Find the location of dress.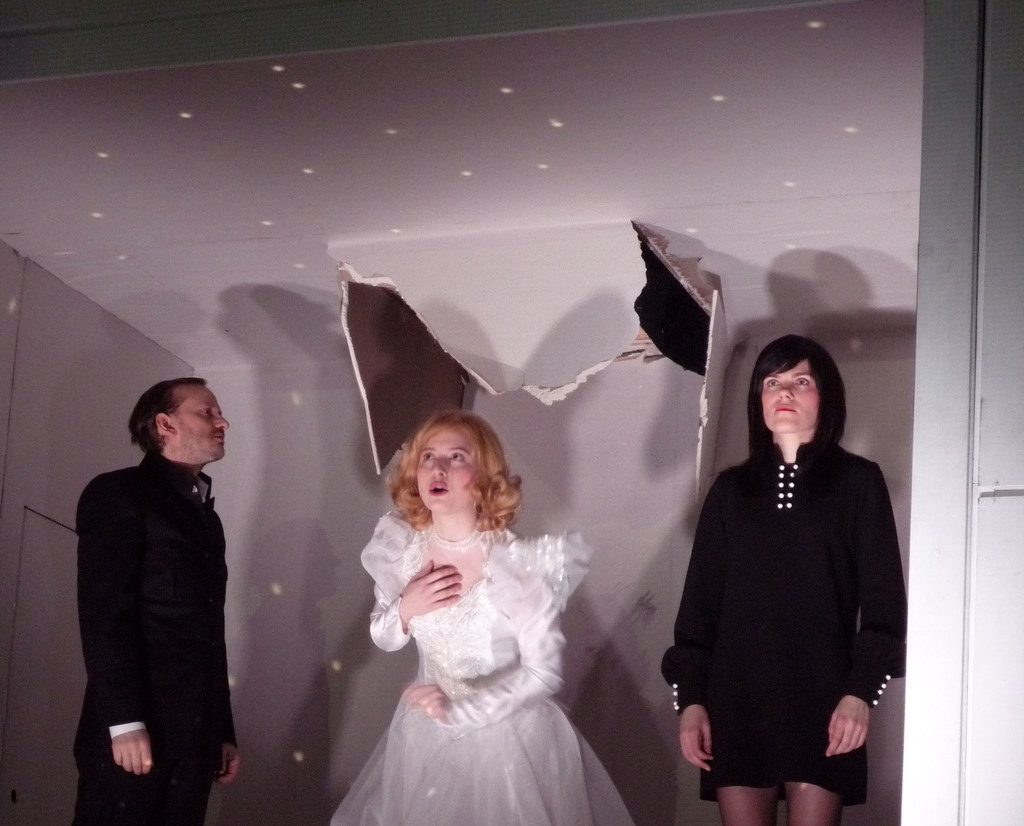
Location: rect(340, 472, 627, 812).
